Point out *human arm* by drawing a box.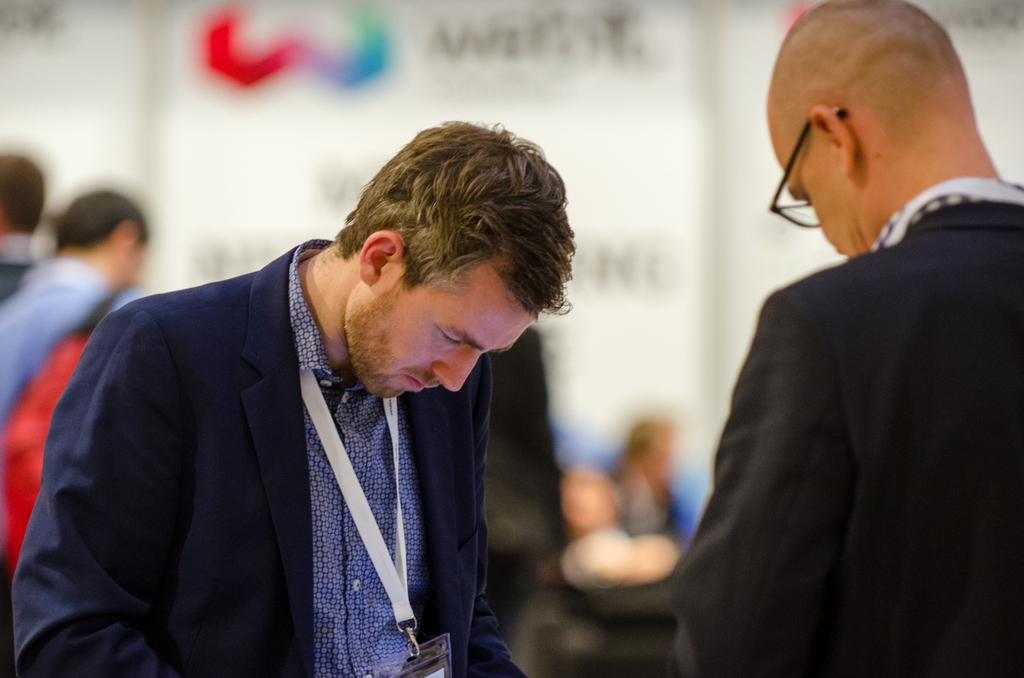
<box>659,281,856,675</box>.
